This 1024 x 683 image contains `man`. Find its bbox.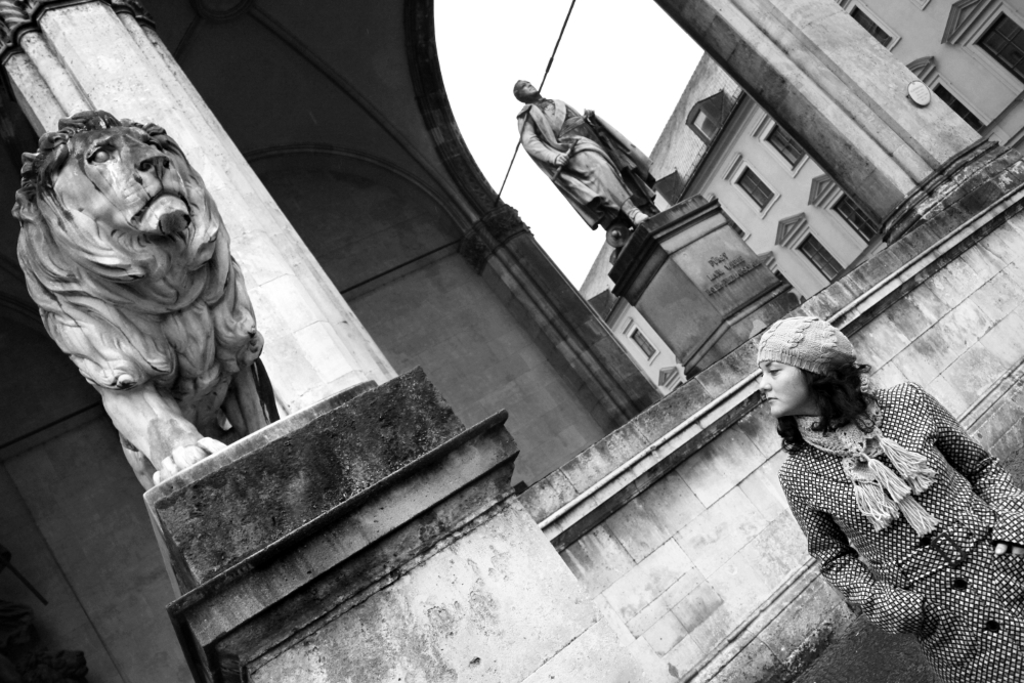
(500, 74, 680, 254).
